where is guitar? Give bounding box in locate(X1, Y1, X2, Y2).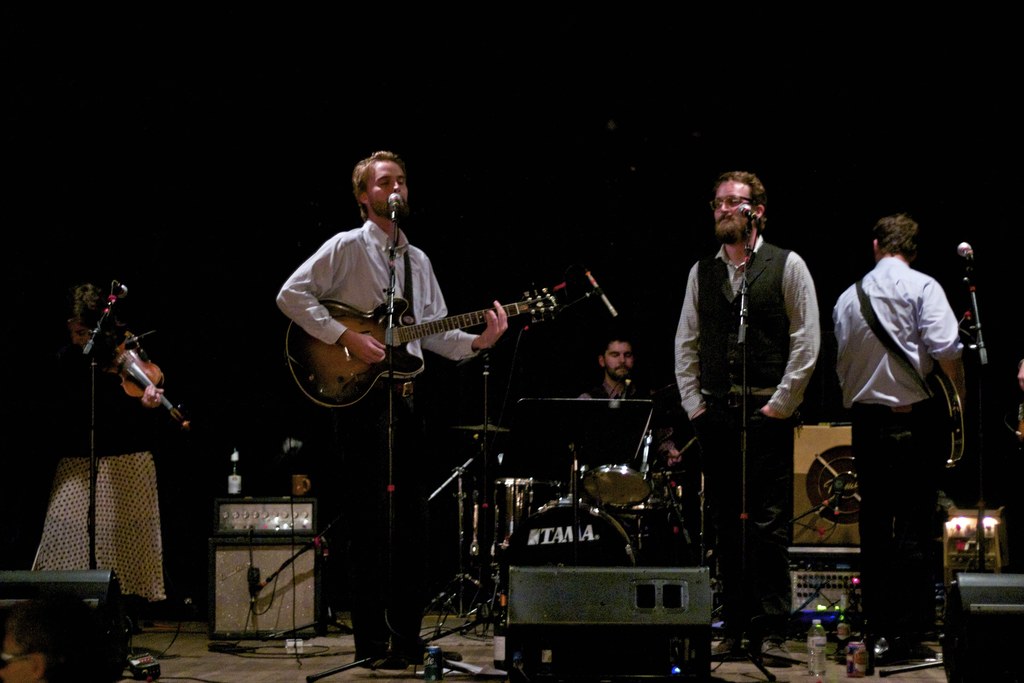
locate(927, 373, 966, 472).
